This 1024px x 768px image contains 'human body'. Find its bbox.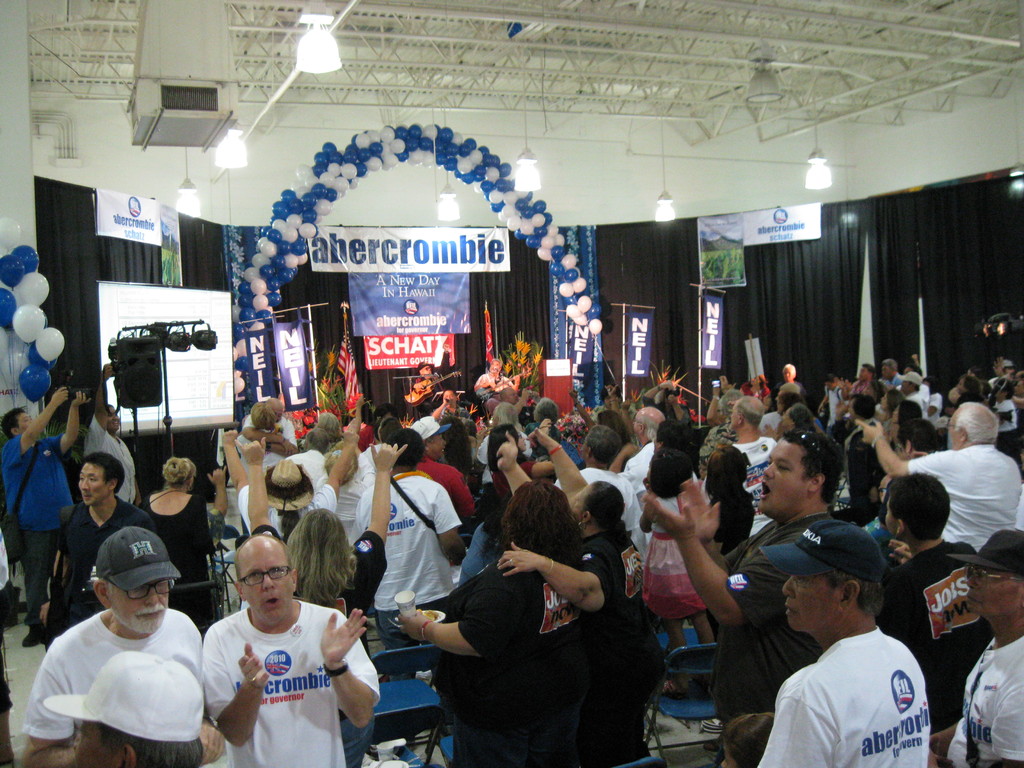
{"x1": 894, "y1": 366, "x2": 926, "y2": 424}.
